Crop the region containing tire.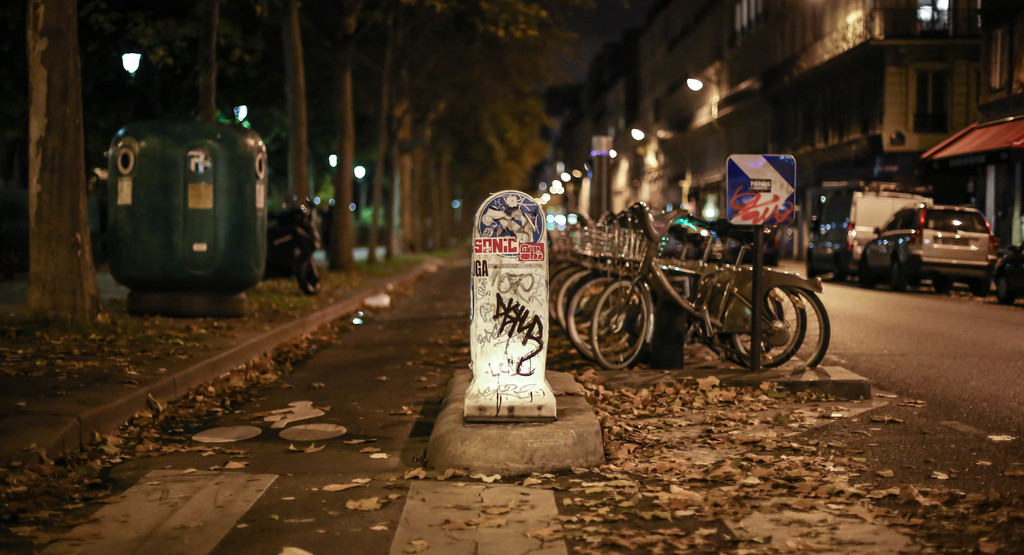
Crop region: [296, 263, 324, 294].
